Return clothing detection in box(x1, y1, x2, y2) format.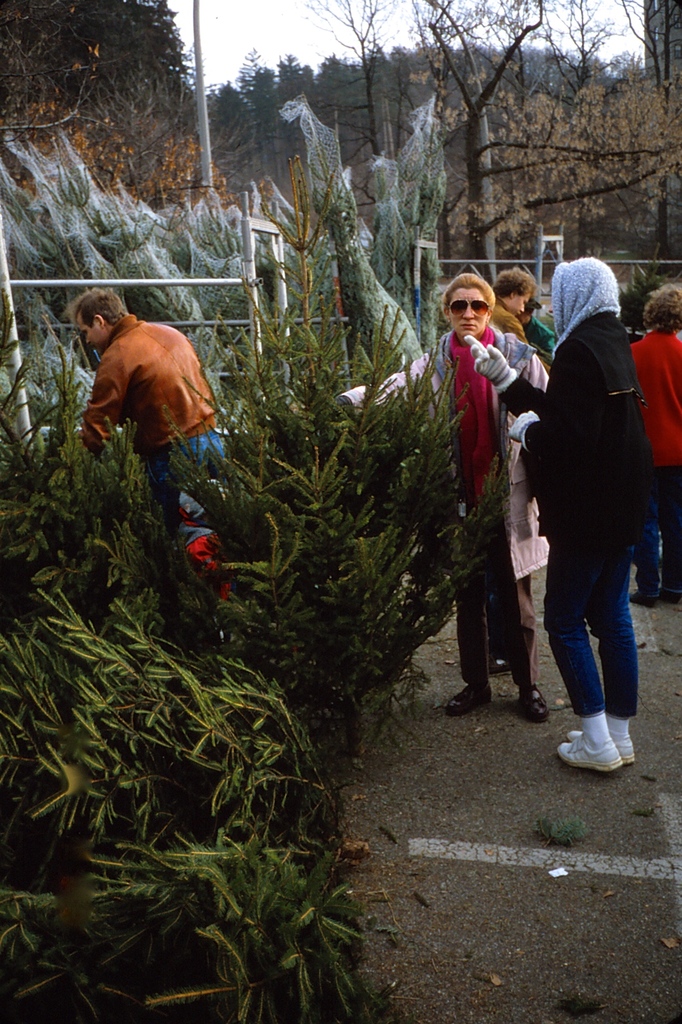
box(385, 322, 554, 691).
